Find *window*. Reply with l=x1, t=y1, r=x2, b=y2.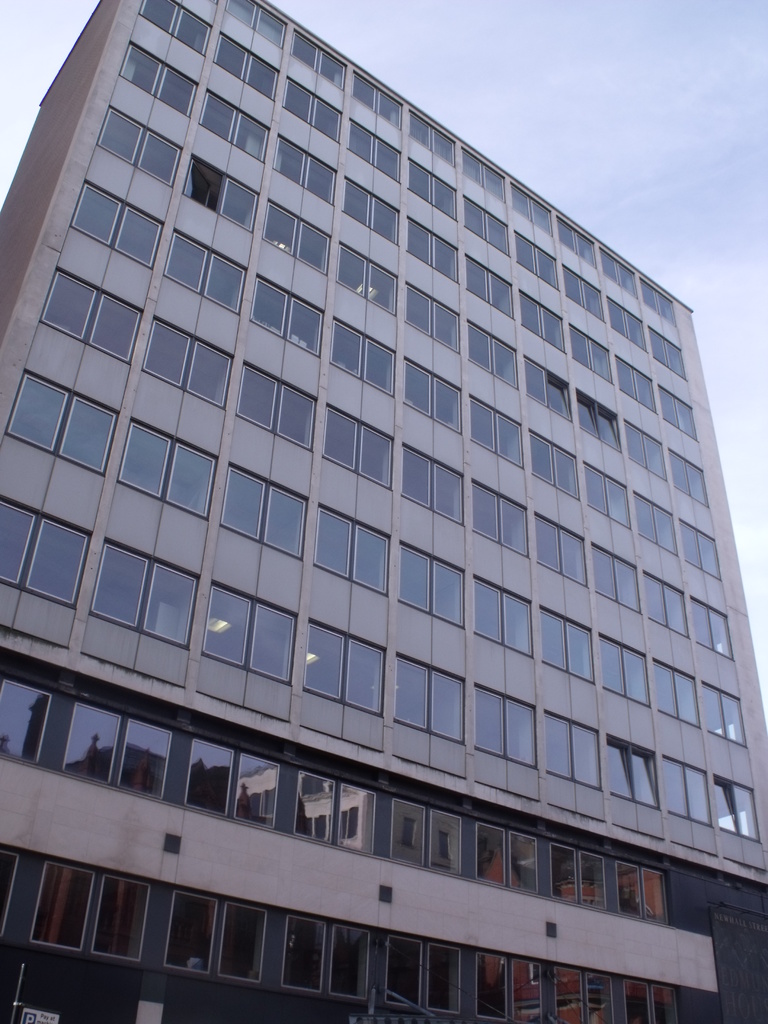
l=472, t=576, r=534, b=658.
